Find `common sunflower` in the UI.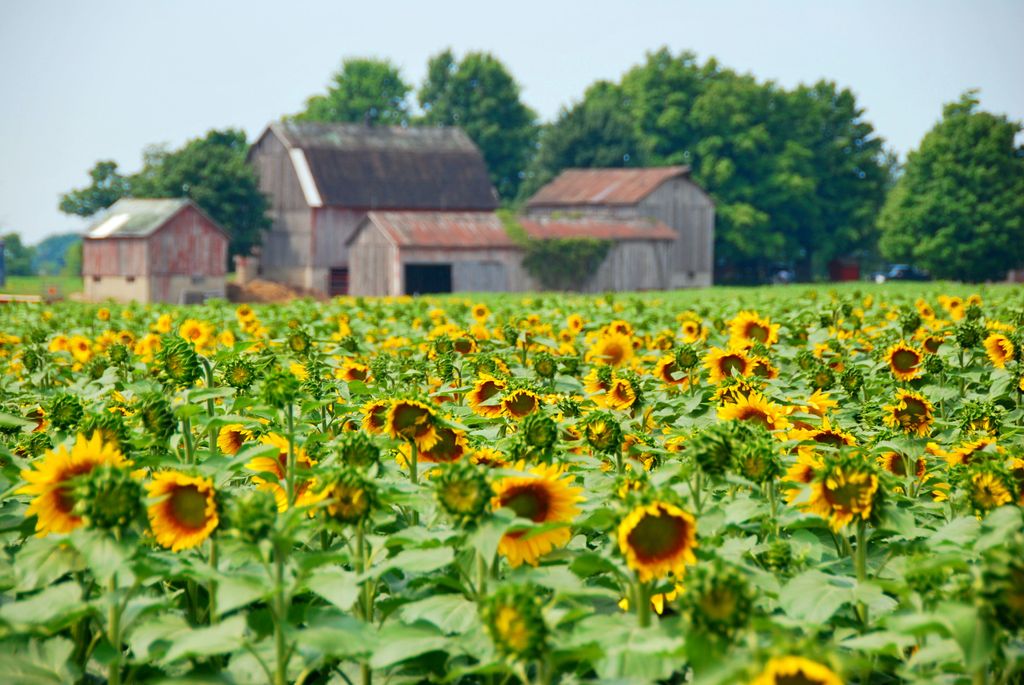
UI element at region(410, 418, 467, 467).
